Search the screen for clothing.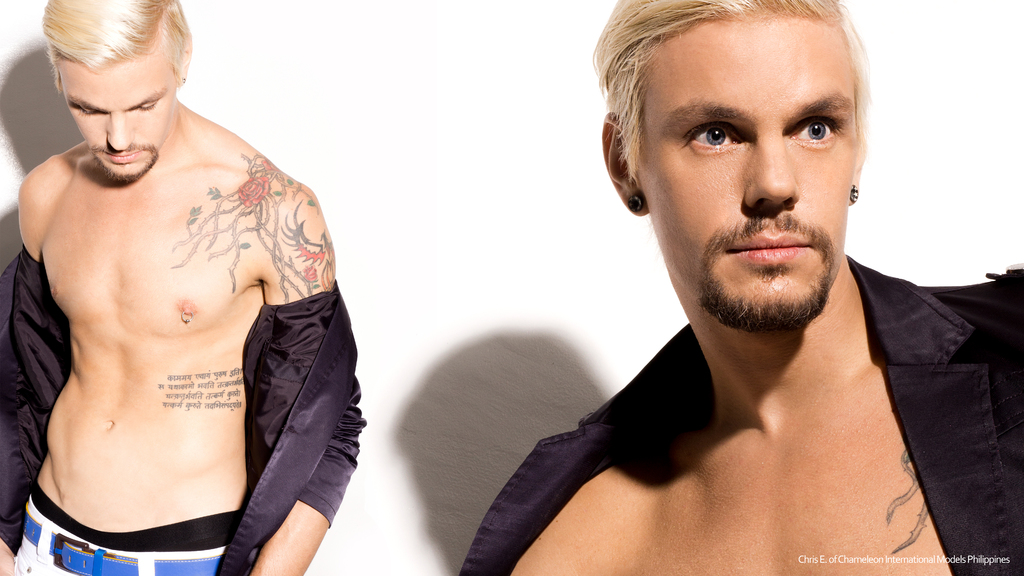
Found at <bbox>0, 261, 372, 575</bbox>.
